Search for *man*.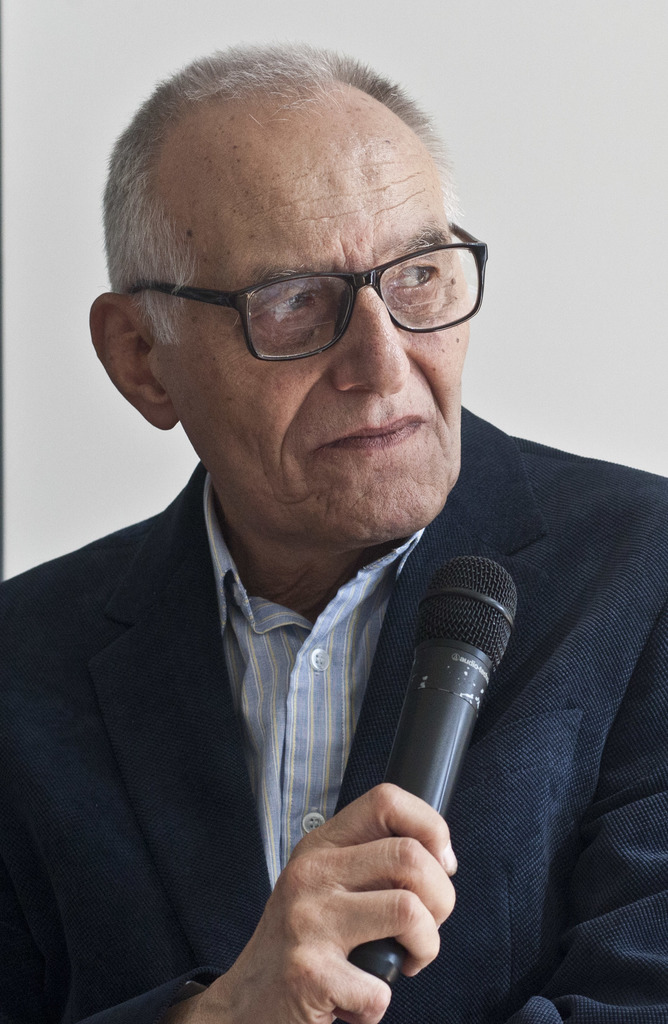
Found at [left=4, top=44, right=667, bottom=1023].
